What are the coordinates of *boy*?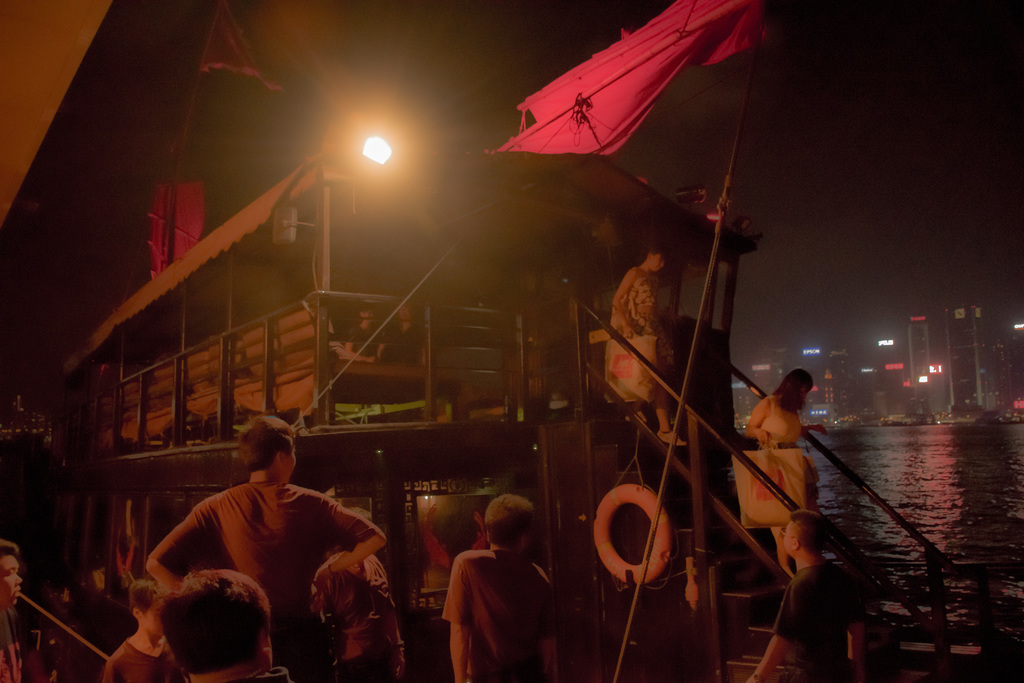
locate(163, 571, 309, 682).
